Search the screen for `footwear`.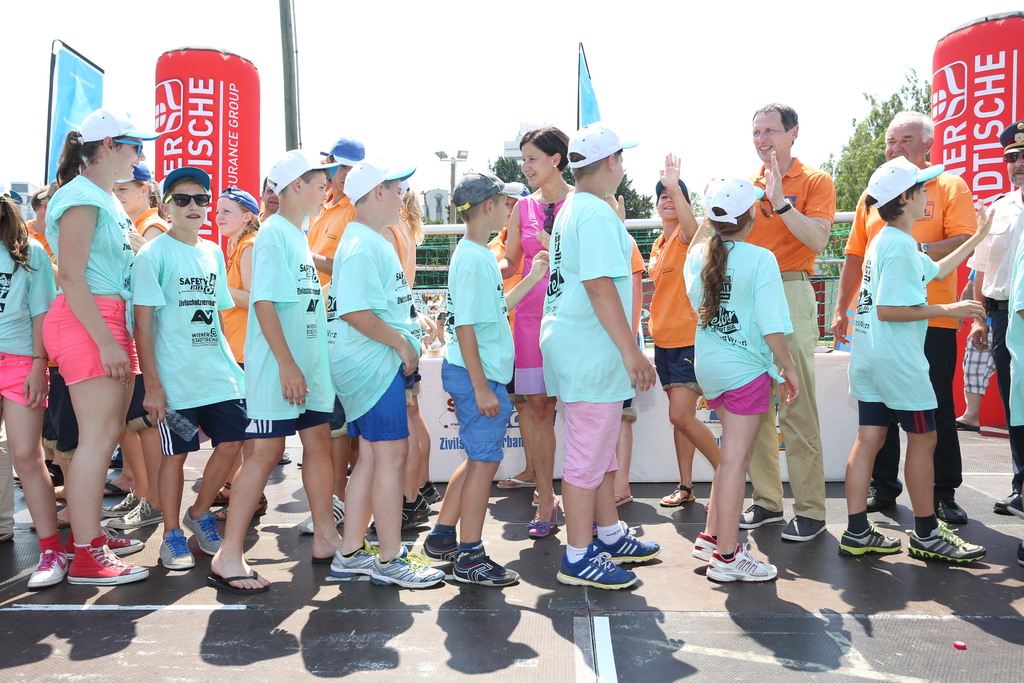
Found at bbox=(101, 486, 139, 516).
